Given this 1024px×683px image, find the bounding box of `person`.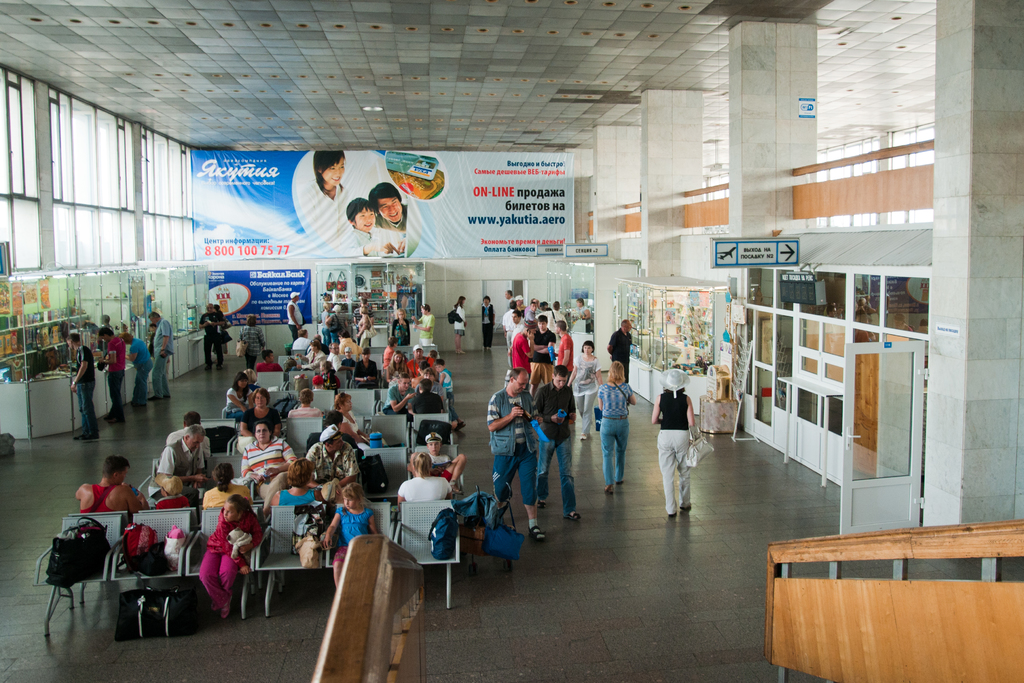
271/460/323/507.
